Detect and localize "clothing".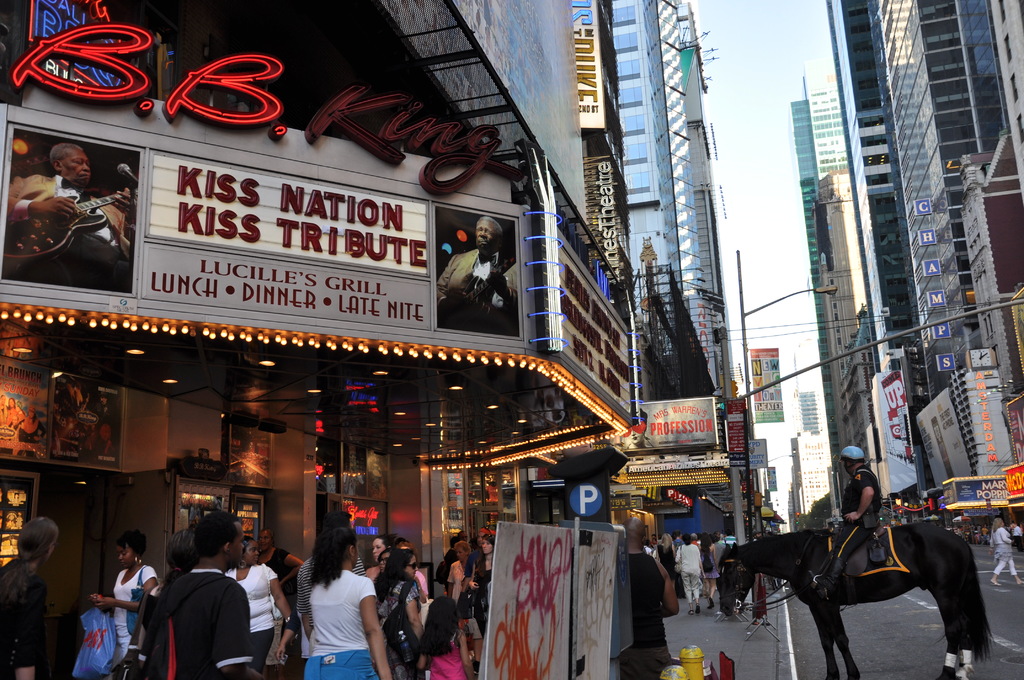
Localized at <region>468, 556, 493, 638</region>.
